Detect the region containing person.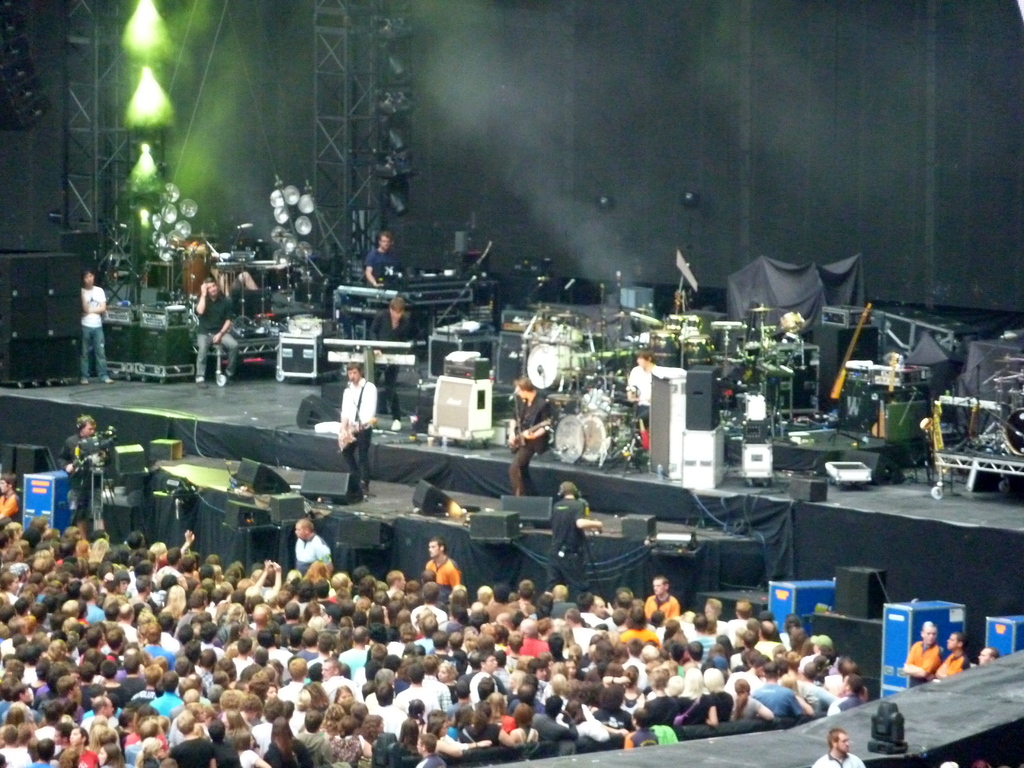
x1=513, y1=383, x2=556, y2=495.
